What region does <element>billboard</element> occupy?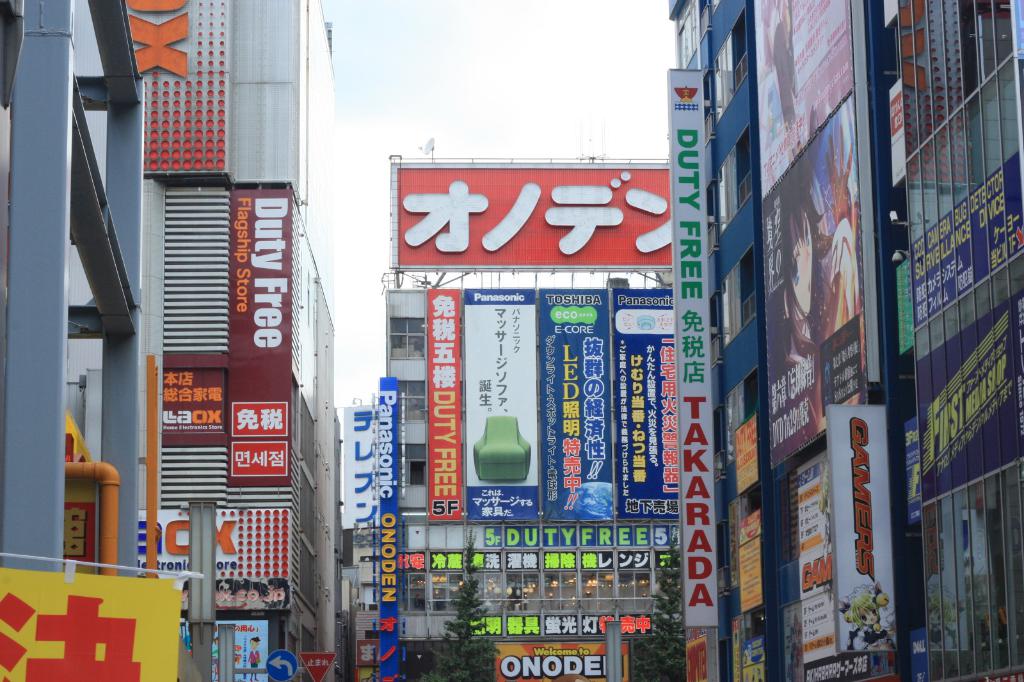
(342,400,378,529).
